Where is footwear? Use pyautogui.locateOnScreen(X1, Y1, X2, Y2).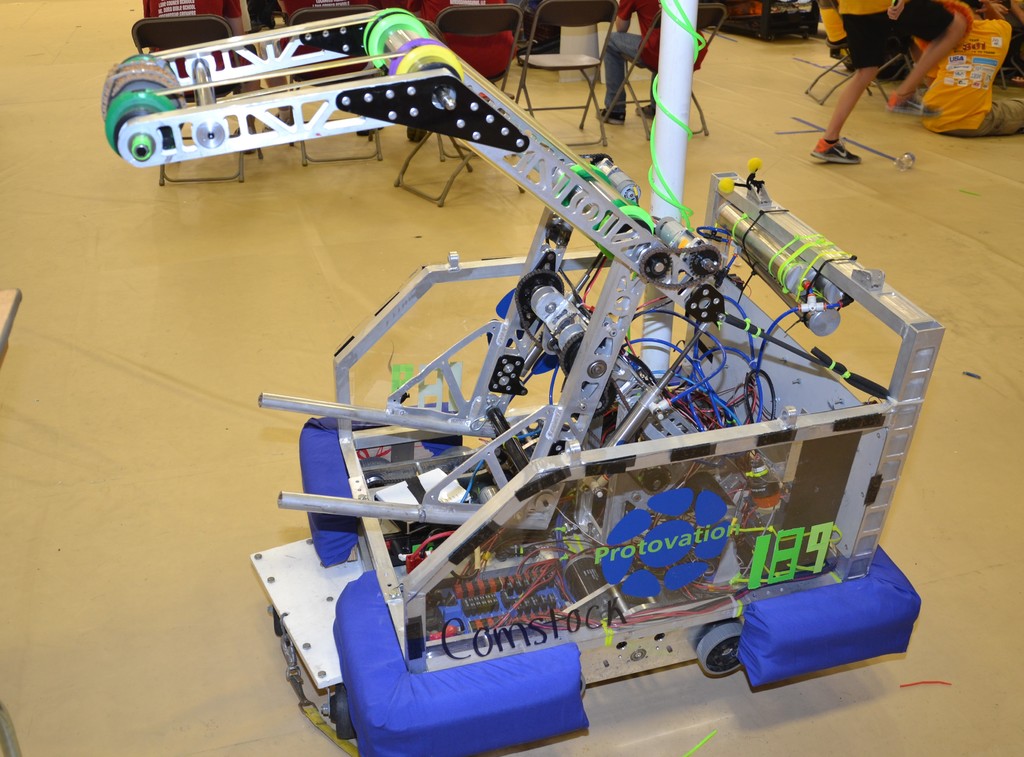
pyautogui.locateOnScreen(636, 101, 659, 121).
